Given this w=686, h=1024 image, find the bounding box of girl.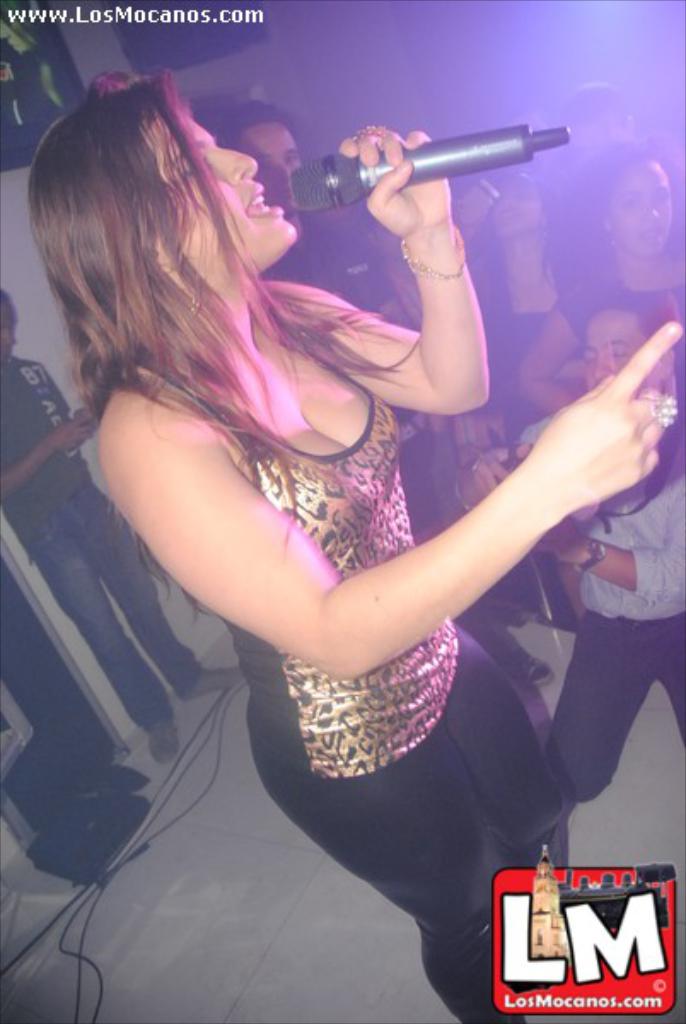
15:60:684:1022.
